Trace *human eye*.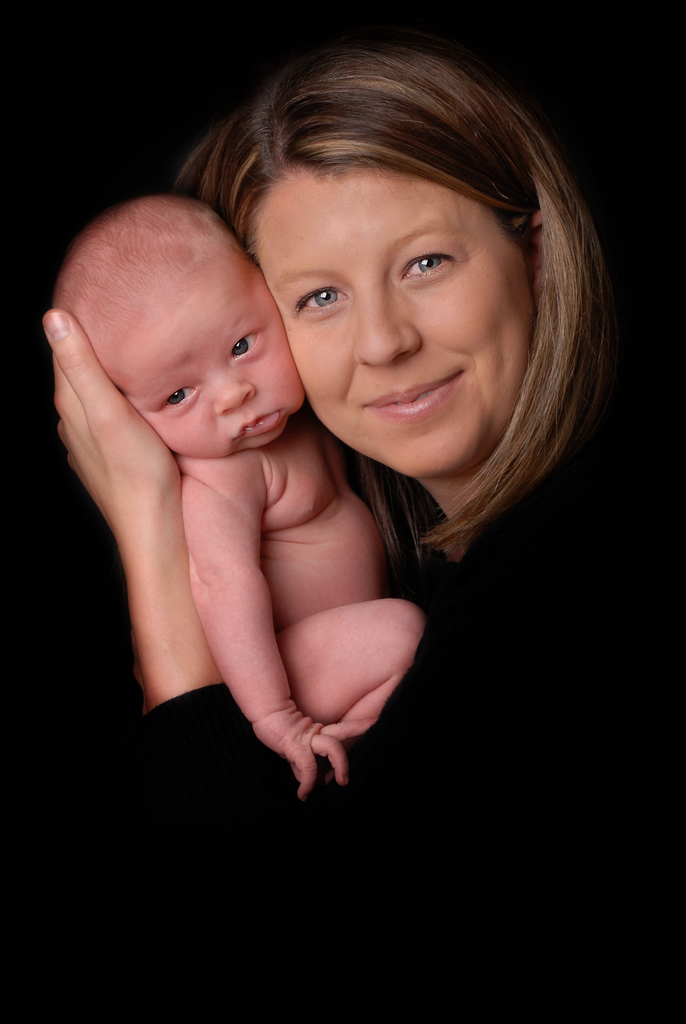
Traced to (393,225,486,285).
